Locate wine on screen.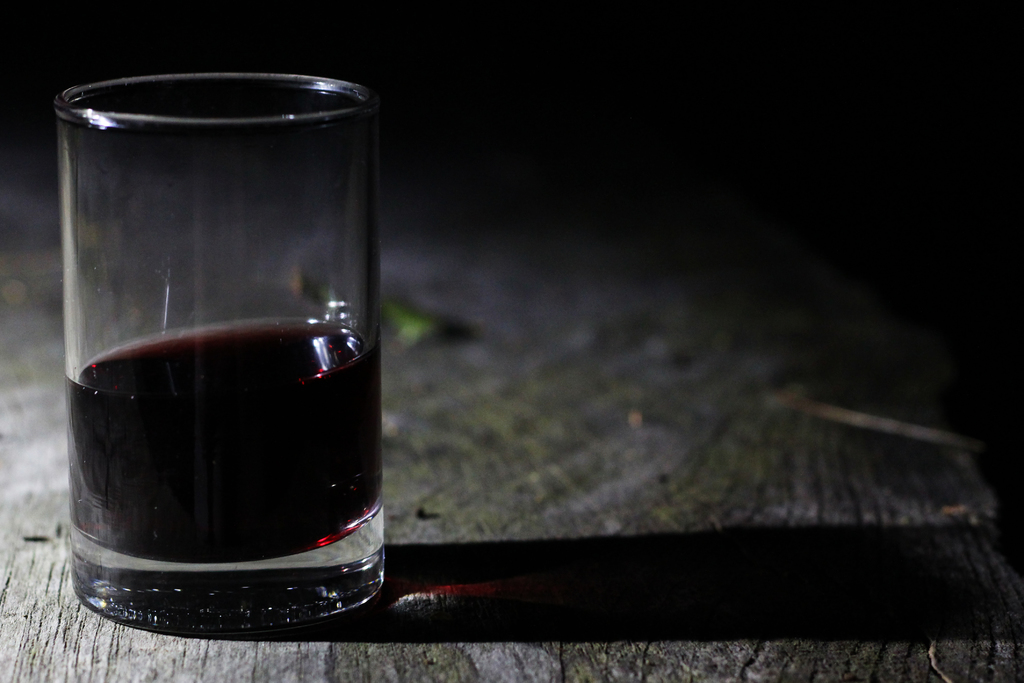
On screen at (x1=71, y1=70, x2=385, y2=668).
